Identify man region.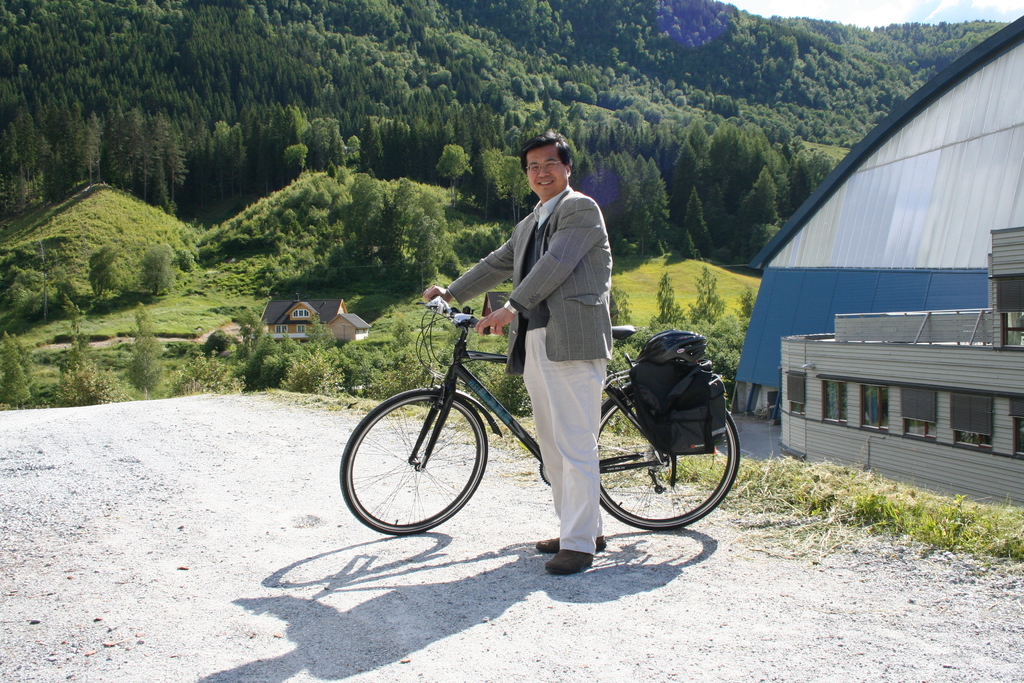
Region: (426, 127, 616, 577).
